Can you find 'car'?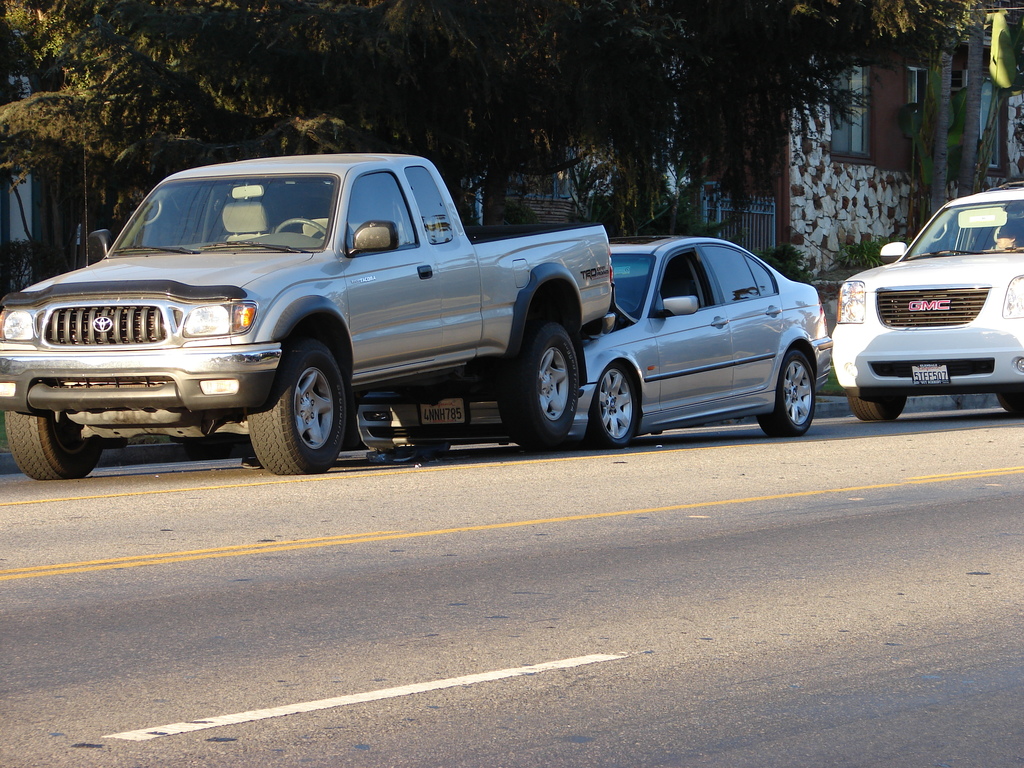
Yes, bounding box: bbox(834, 176, 1023, 419).
